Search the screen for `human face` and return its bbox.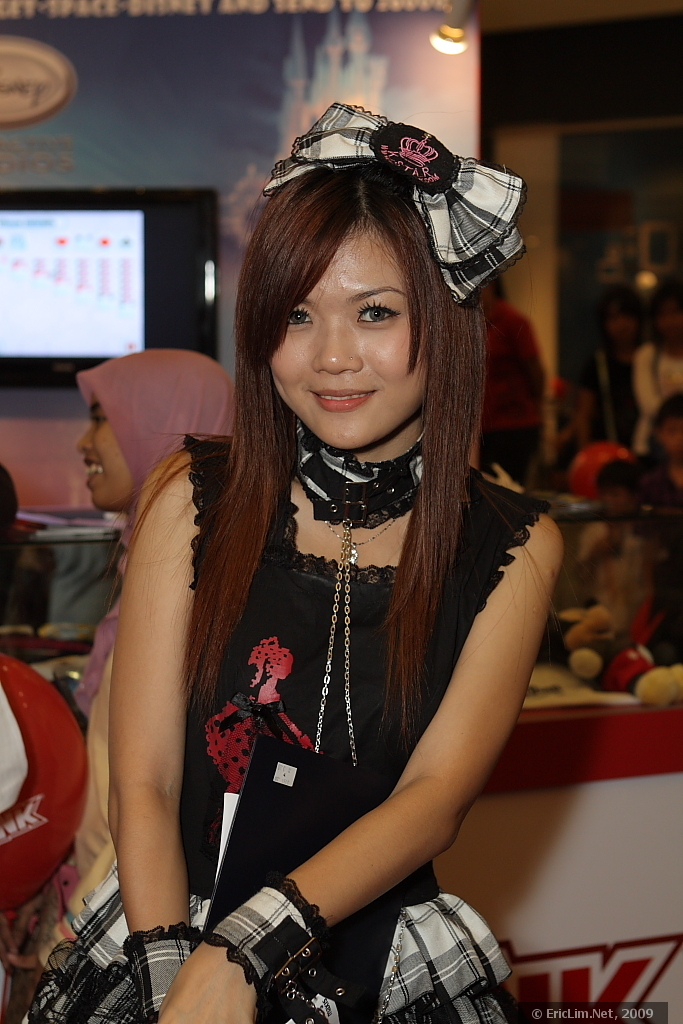
Found: {"x1": 264, "y1": 207, "x2": 426, "y2": 452}.
